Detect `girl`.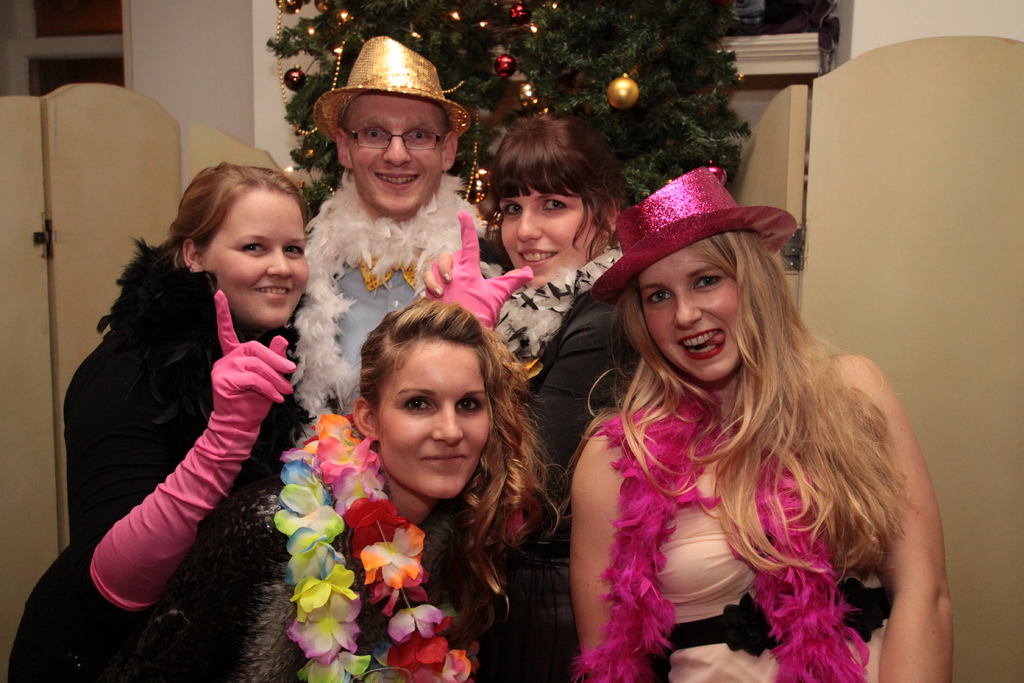
Detected at (x1=294, y1=286, x2=564, y2=682).
